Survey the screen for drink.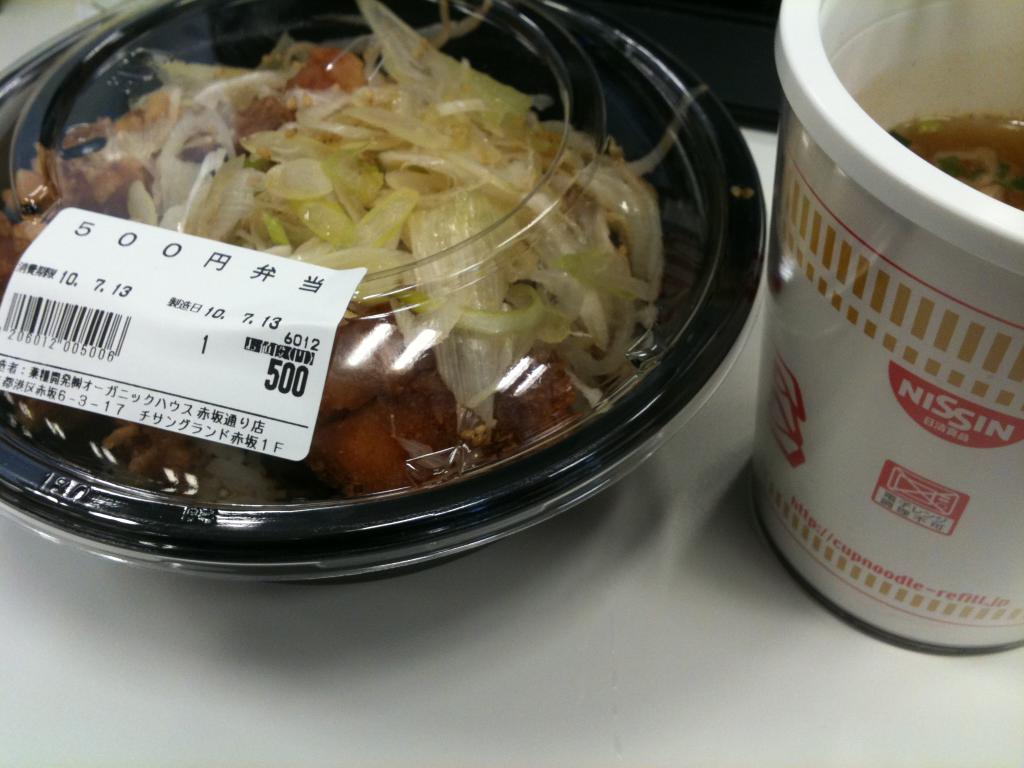
Survey found: 891/113/1023/209.
